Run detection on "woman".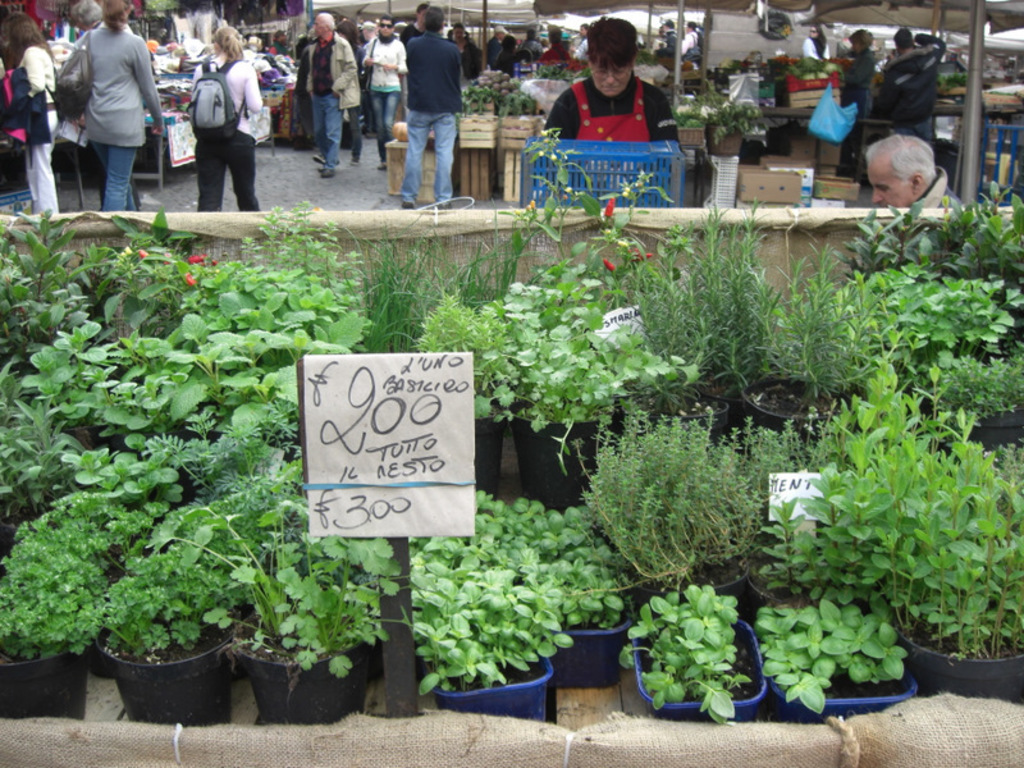
Result: [left=58, top=0, right=166, bottom=216].
